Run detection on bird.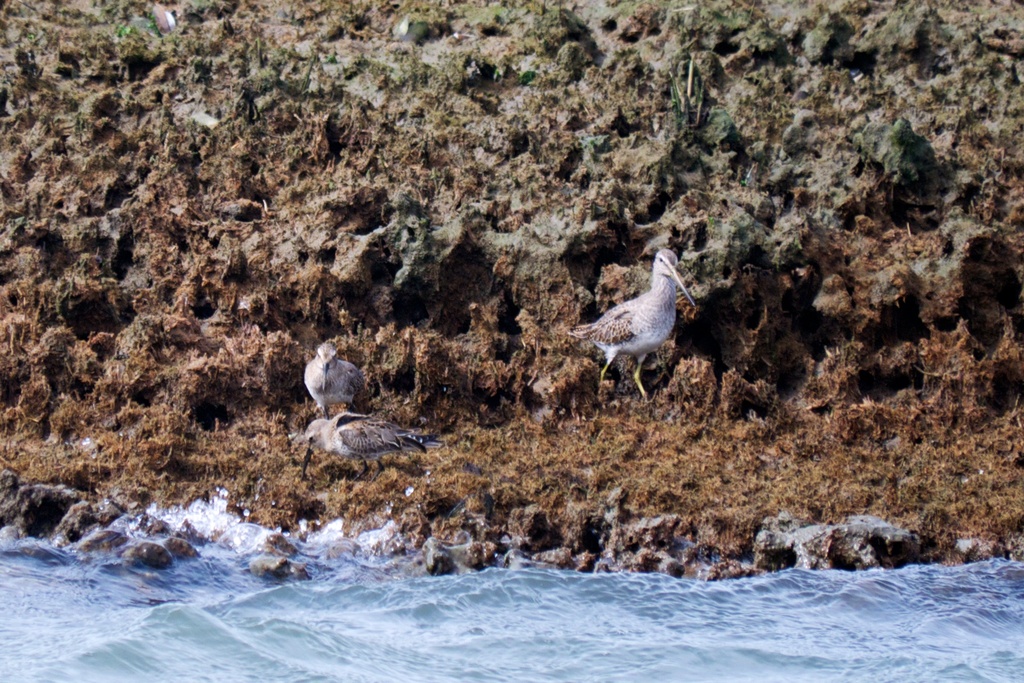
Result: crop(302, 339, 365, 420).
